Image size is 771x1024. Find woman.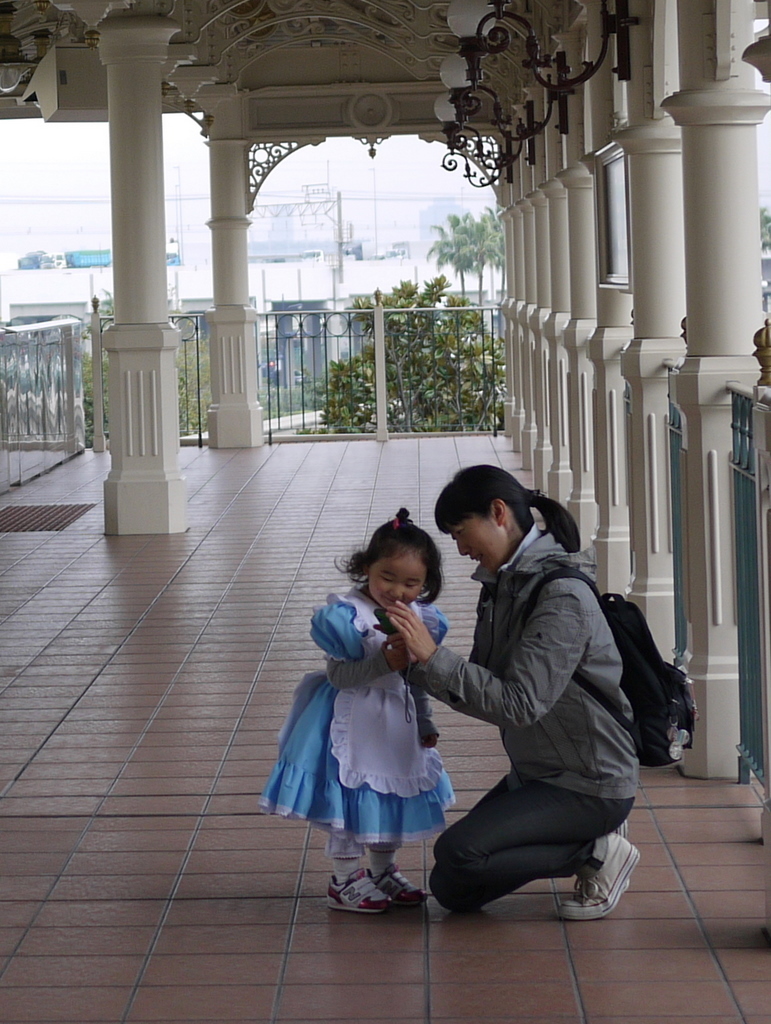
BBox(382, 464, 639, 922).
